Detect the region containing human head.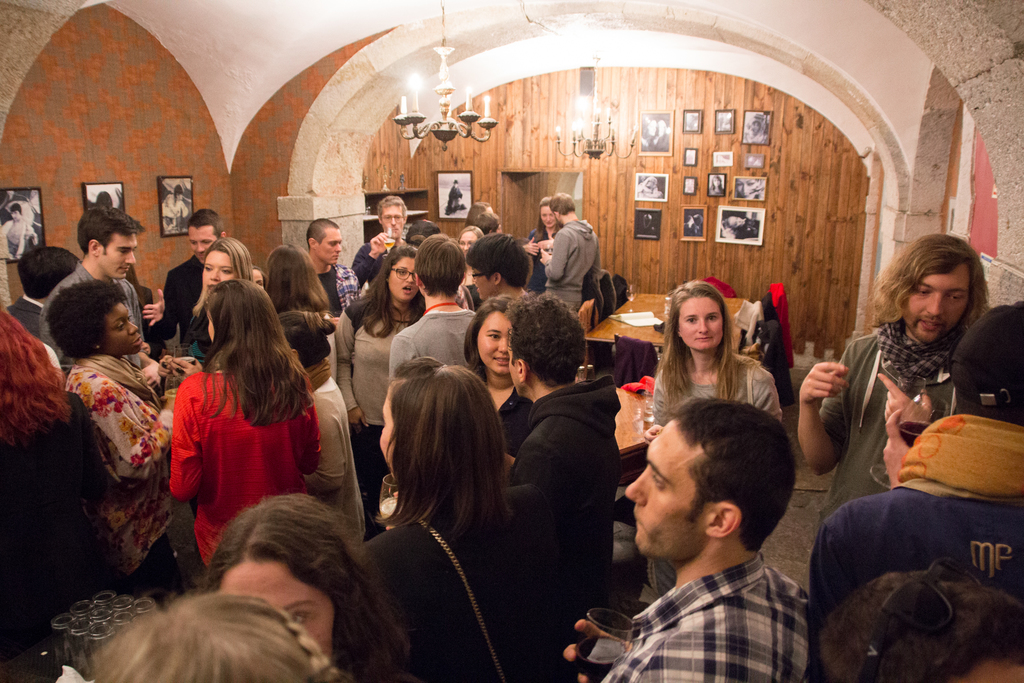
box(409, 222, 440, 242).
